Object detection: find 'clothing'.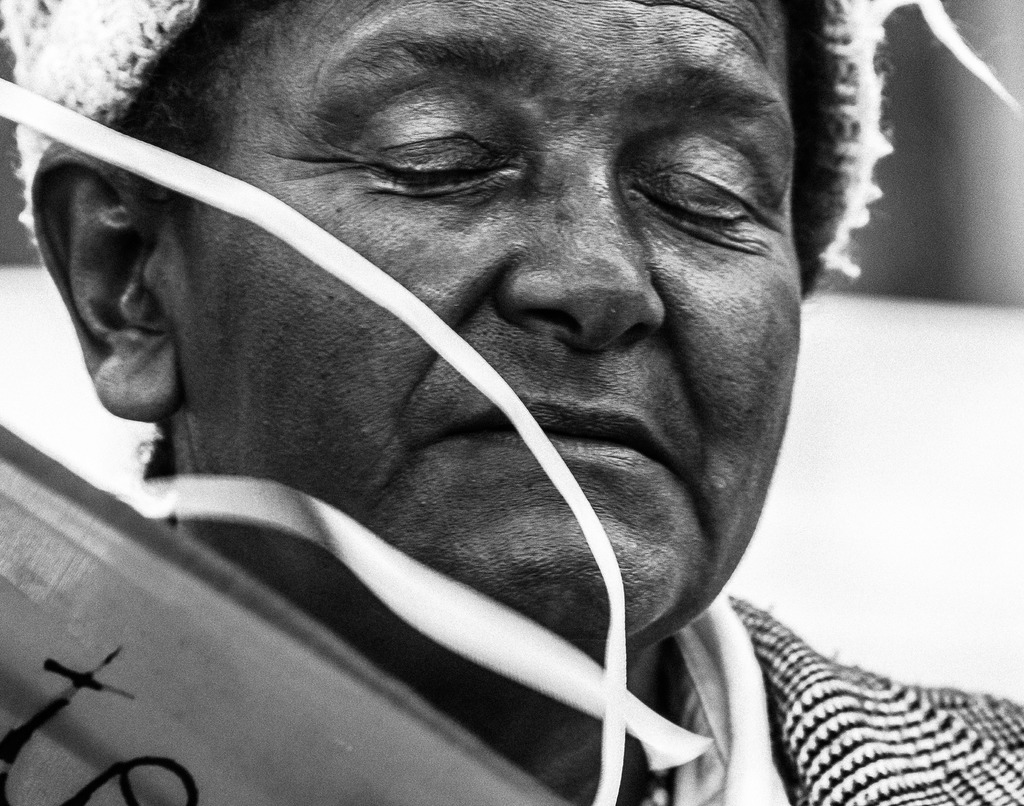
BBox(689, 592, 1023, 802).
